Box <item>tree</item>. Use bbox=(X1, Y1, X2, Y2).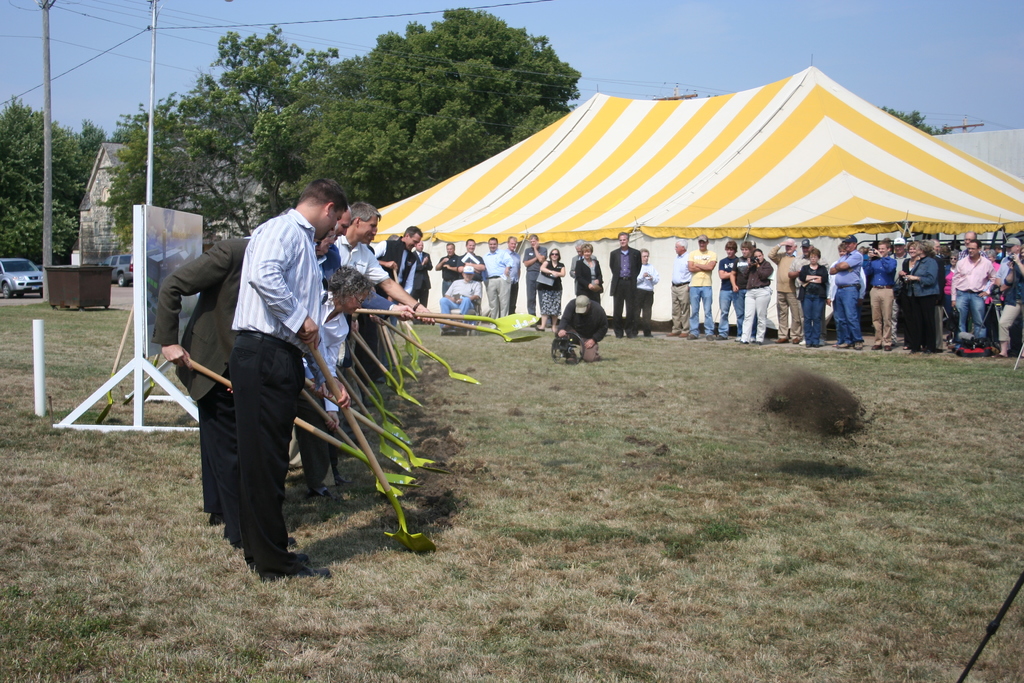
bbox=(87, 97, 289, 248).
